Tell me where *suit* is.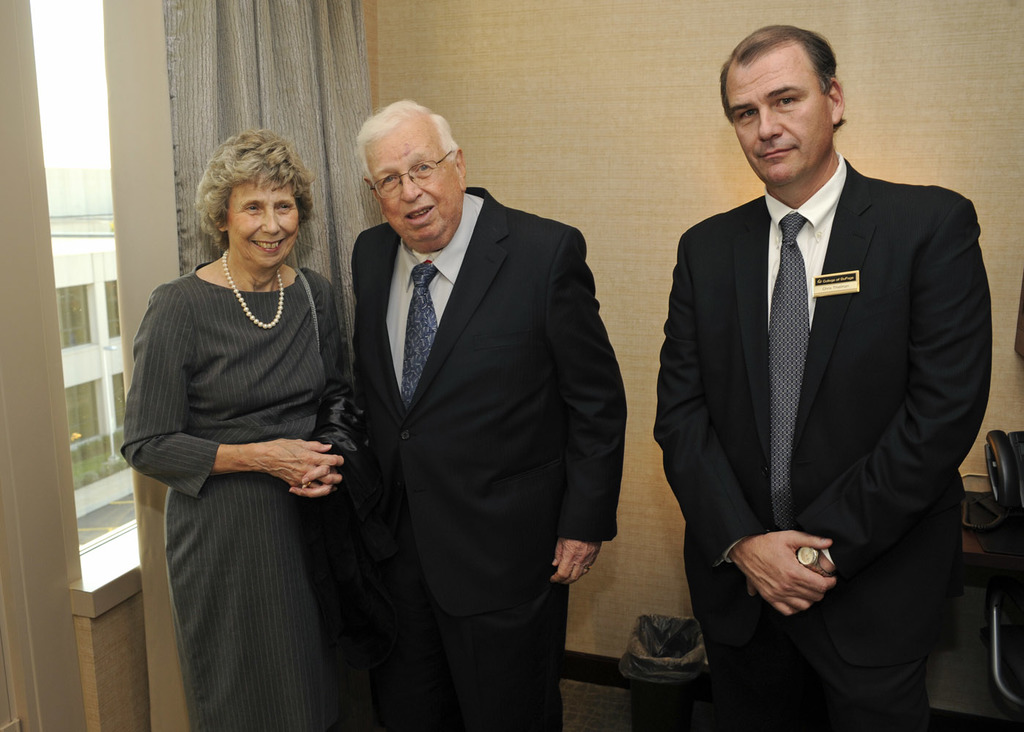
*suit* is at detection(348, 185, 628, 731).
